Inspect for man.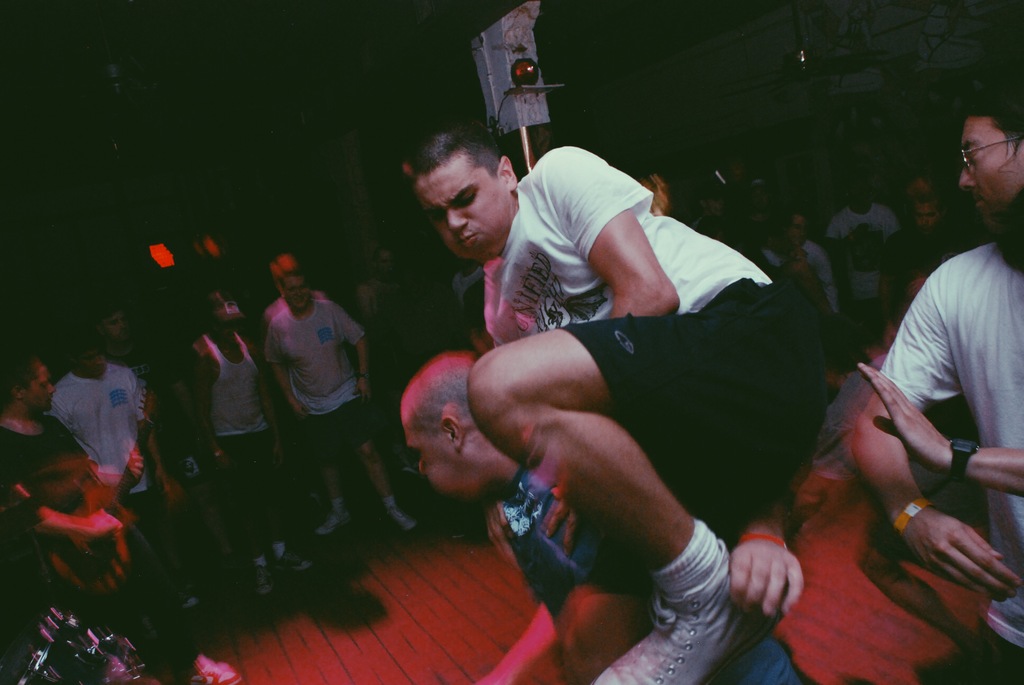
Inspection: bbox=(819, 166, 915, 339).
